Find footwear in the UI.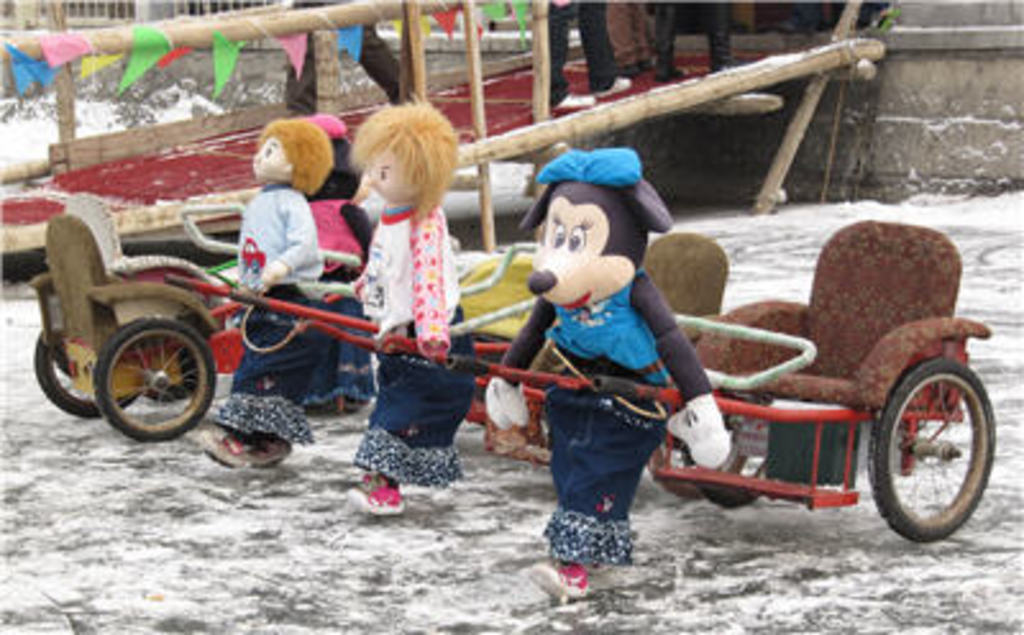
UI element at bbox=(538, 556, 586, 597).
